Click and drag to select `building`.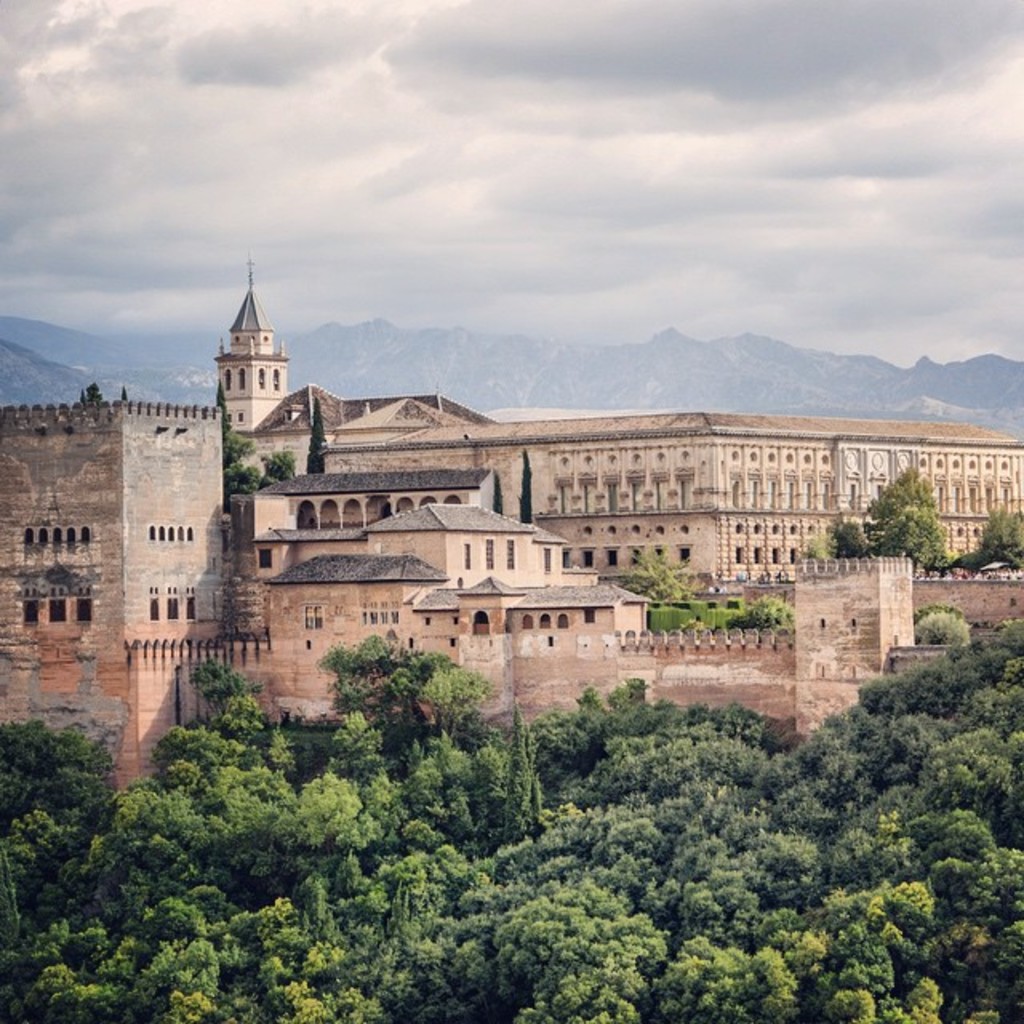
Selection: crop(214, 253, 1022, 590).
